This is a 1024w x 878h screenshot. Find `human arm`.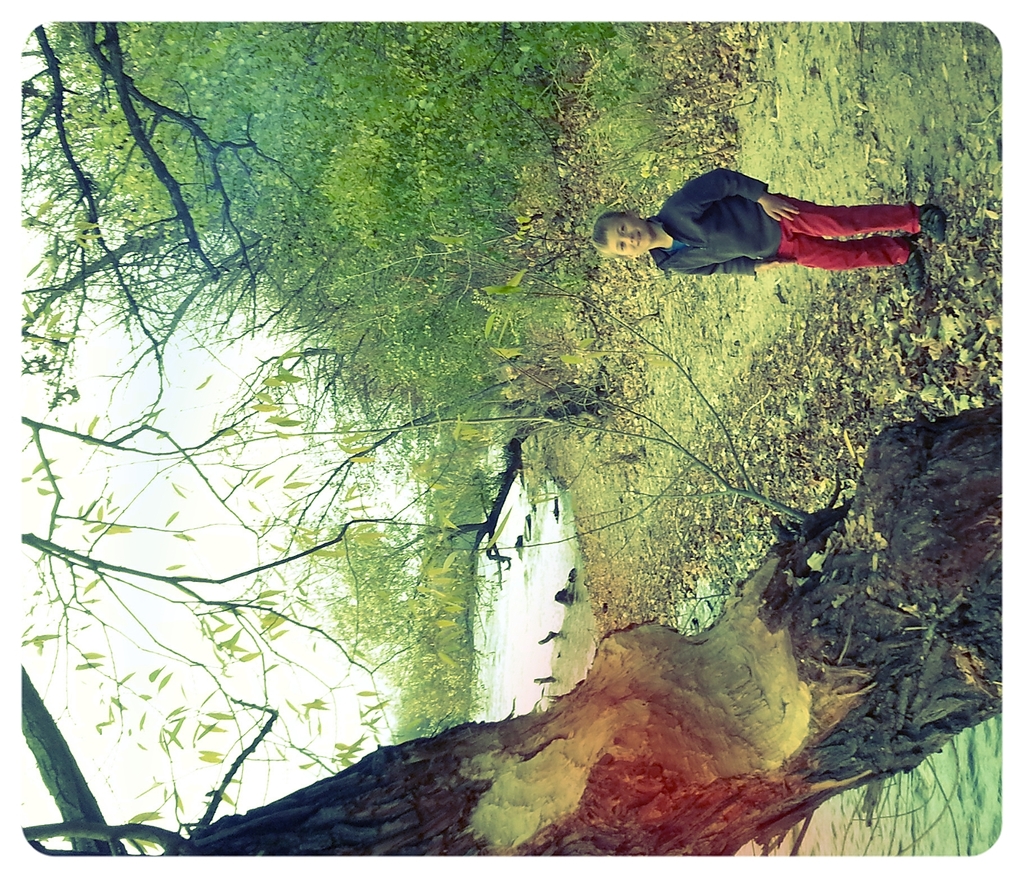
Bounding box: box(671, 255, 800, 278).
